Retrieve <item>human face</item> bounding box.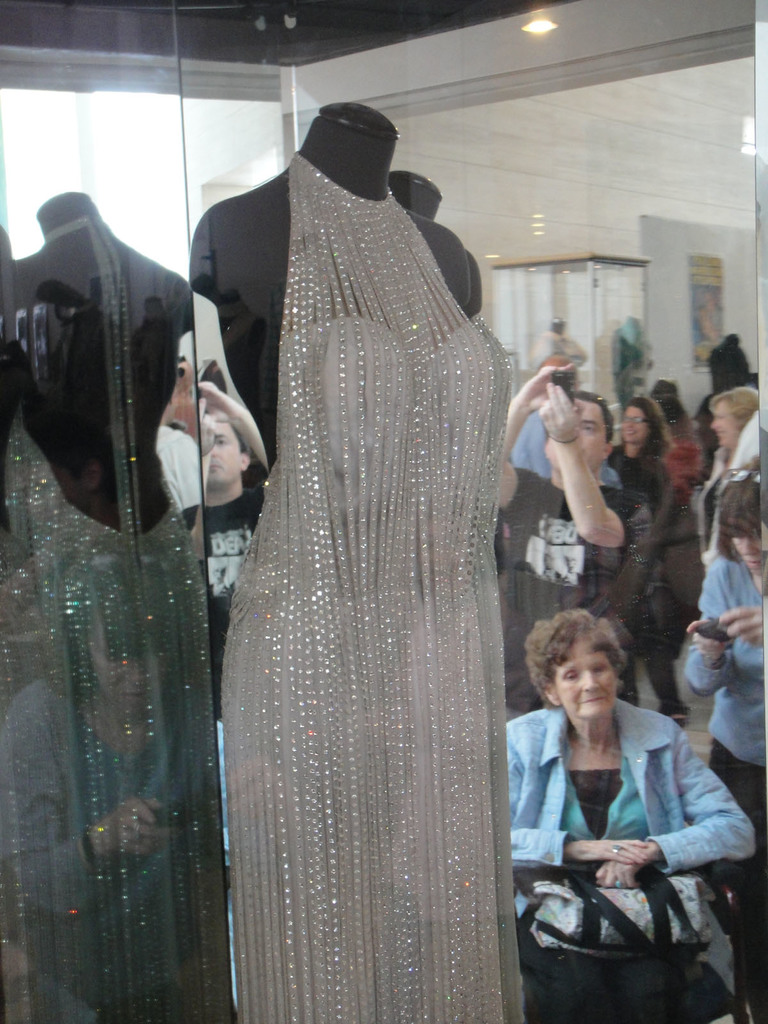
Bounding box: locate(544, 399, 609, 469).
